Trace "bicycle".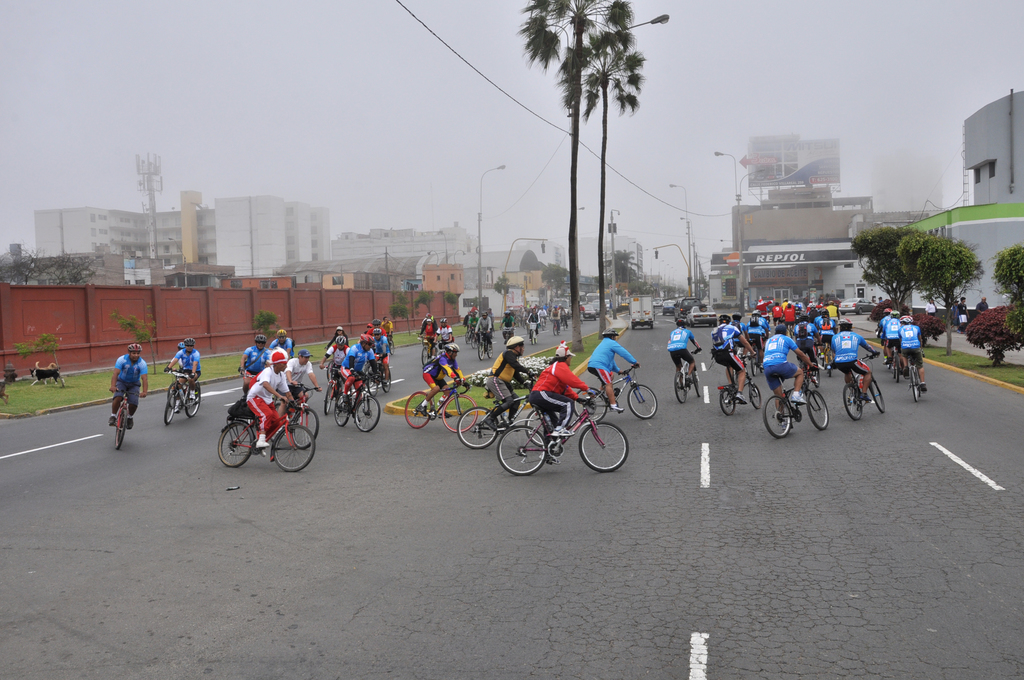
Traced to x1=217 y1=400 x2=319 y2=470.
